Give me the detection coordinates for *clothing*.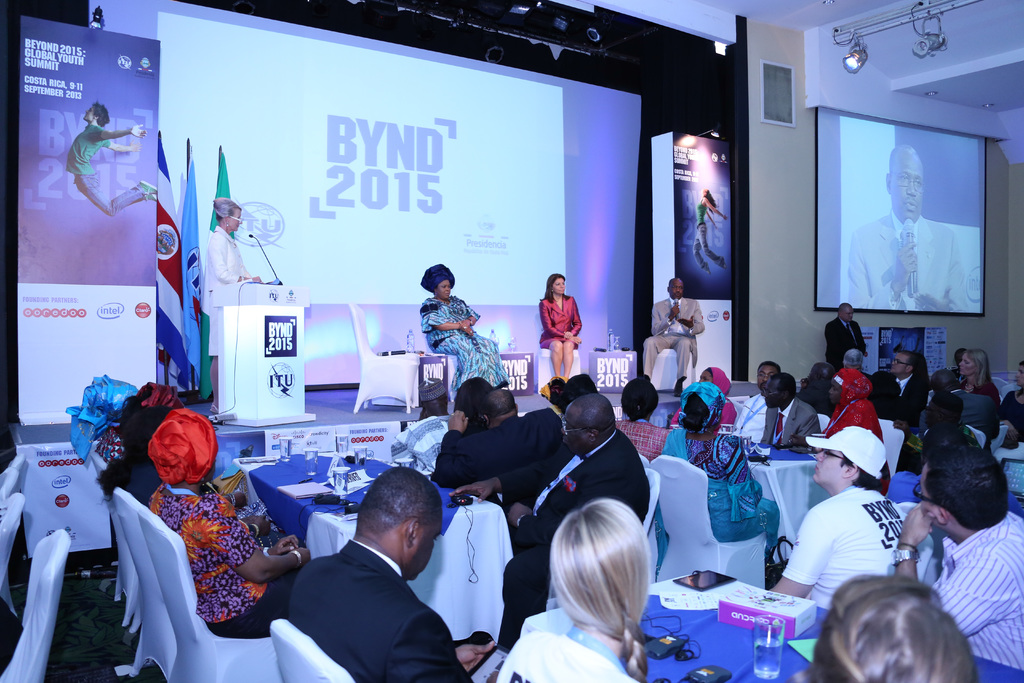
bbox=[662, 420, 794, 531].
